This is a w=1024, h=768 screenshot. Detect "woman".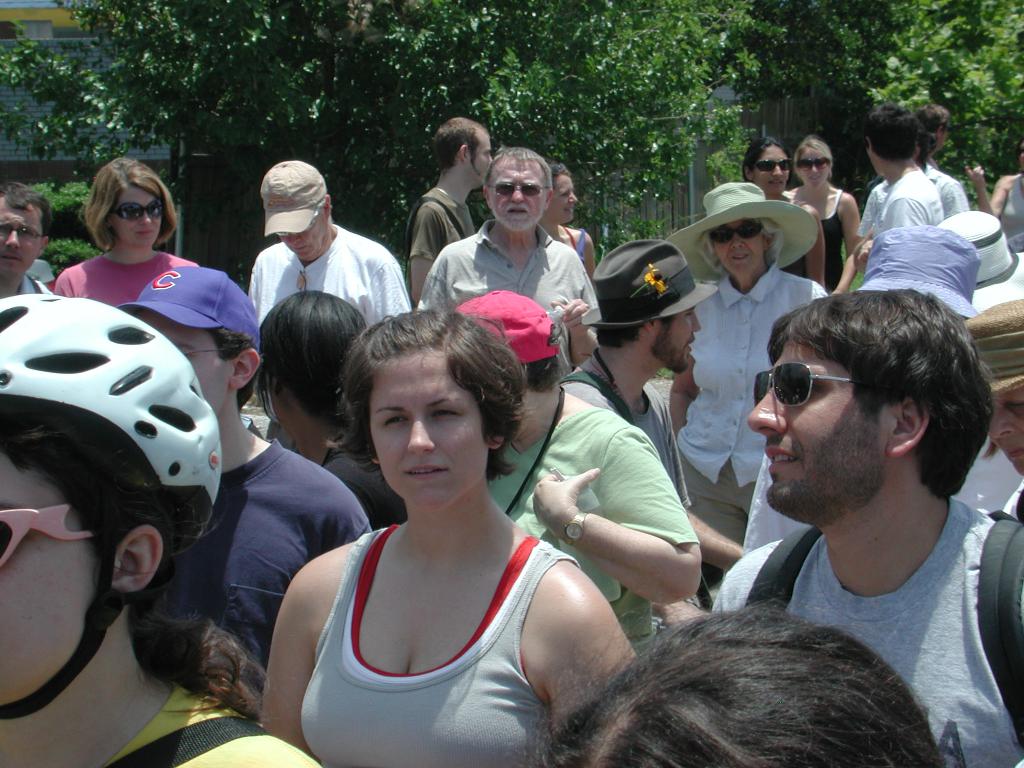
BBox(537, 162, 595, 289).
